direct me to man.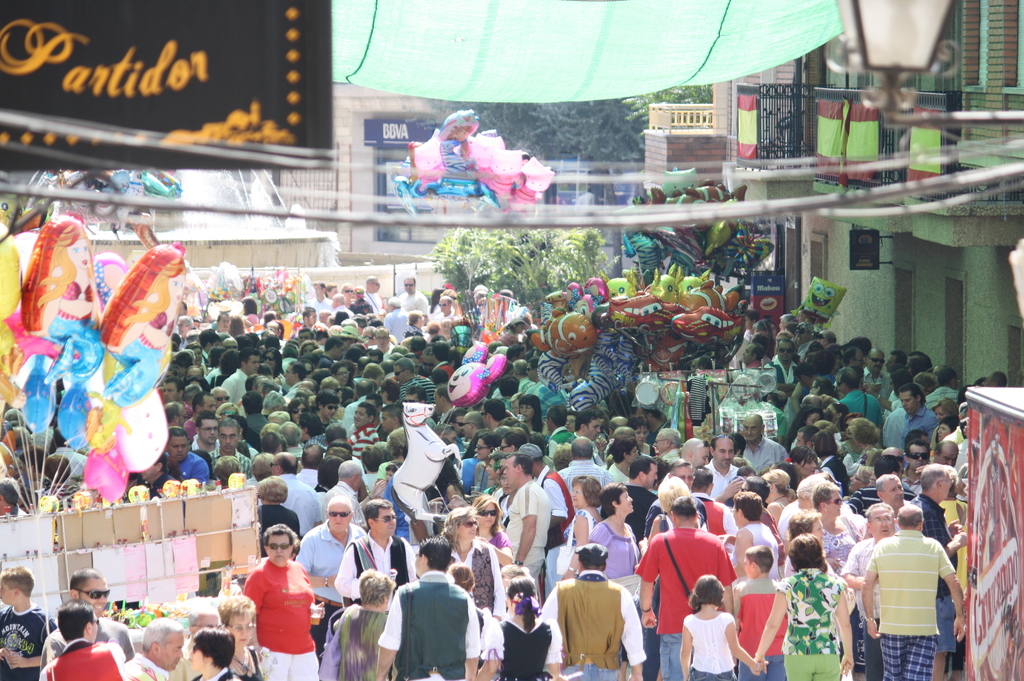
Direction: (x1=637, y1=458, x2=708, y2=555).
